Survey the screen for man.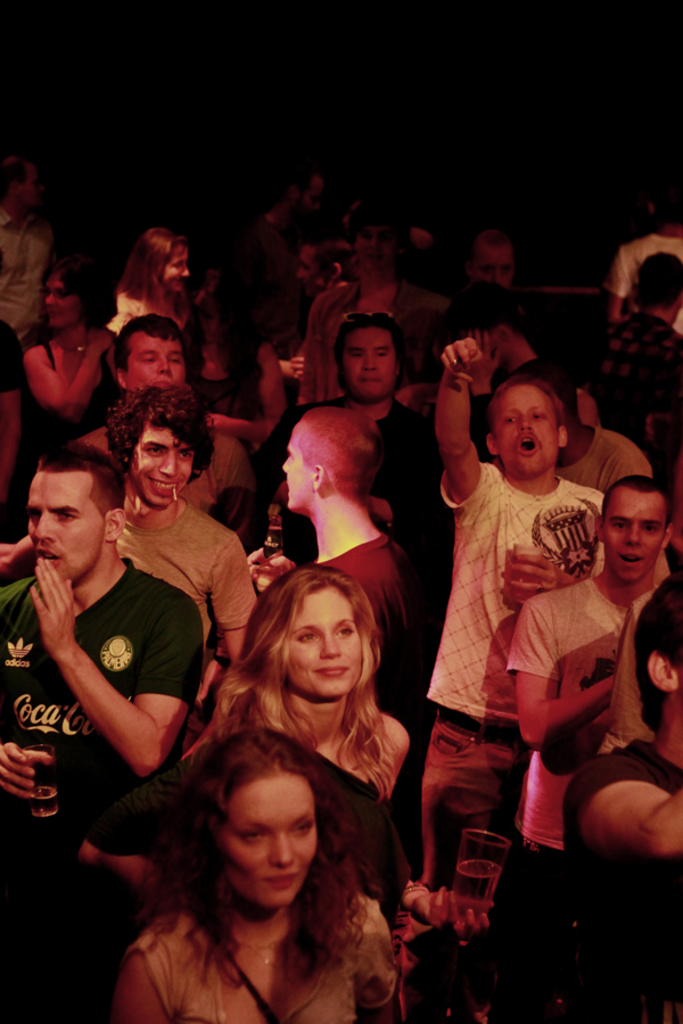
Survey found: <box>509,474,668,1023</box>.
